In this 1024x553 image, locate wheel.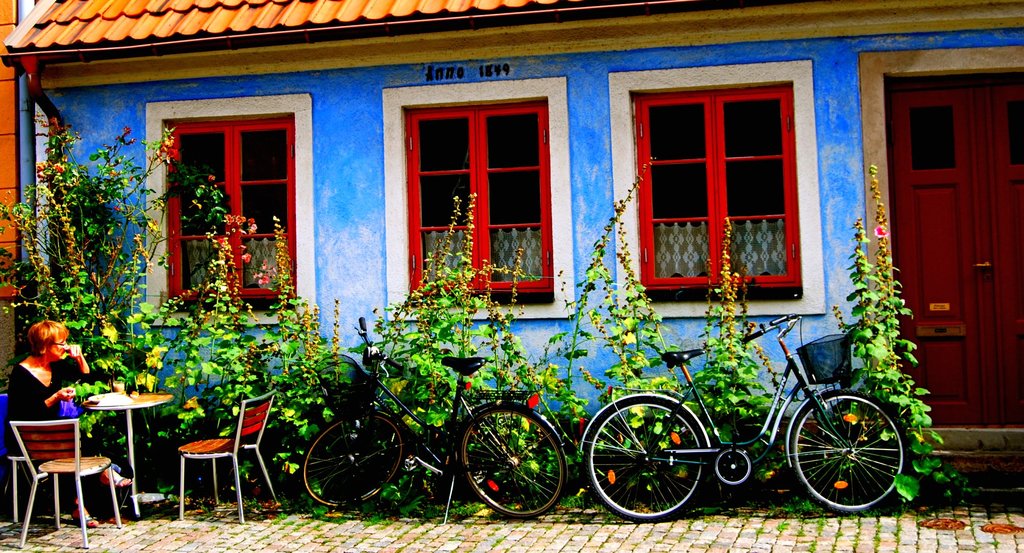
Bounding box: Rect(301, 417, 404, 507).
